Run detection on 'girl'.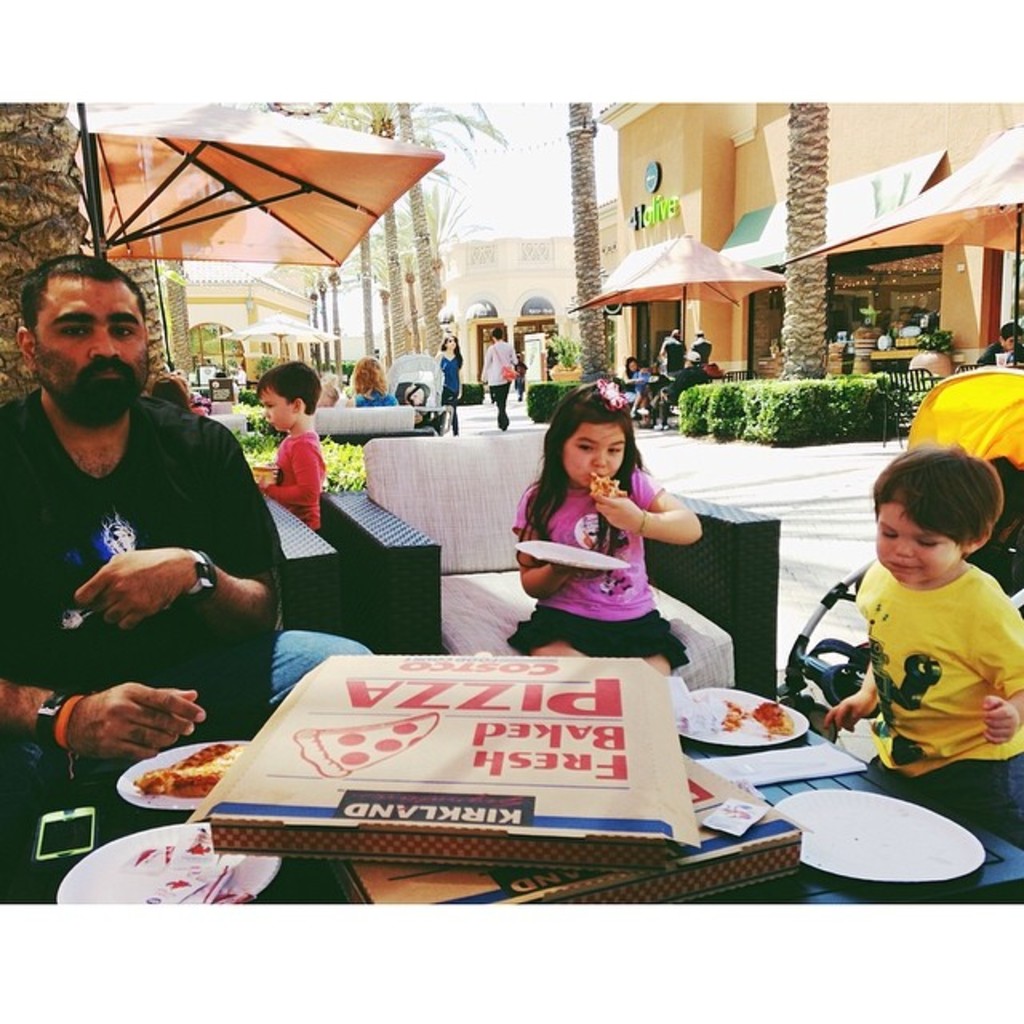
Result: x1=507, y1=378, x2=706, y2=674.
